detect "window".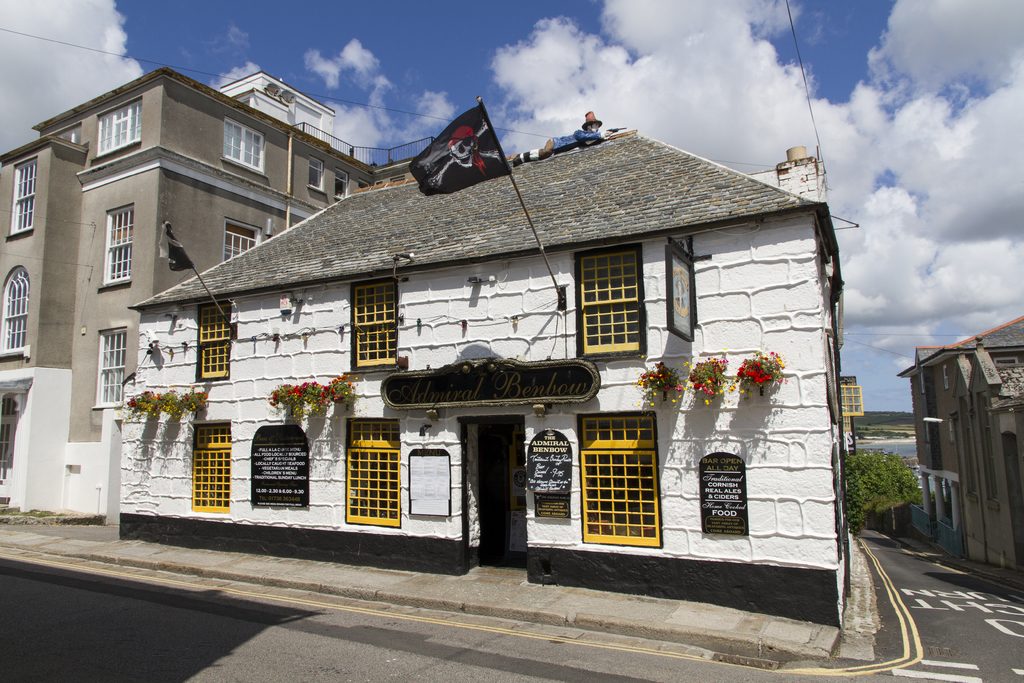
Detected at pyautogui.locateOnScreen(574, 255, 643, 355).
